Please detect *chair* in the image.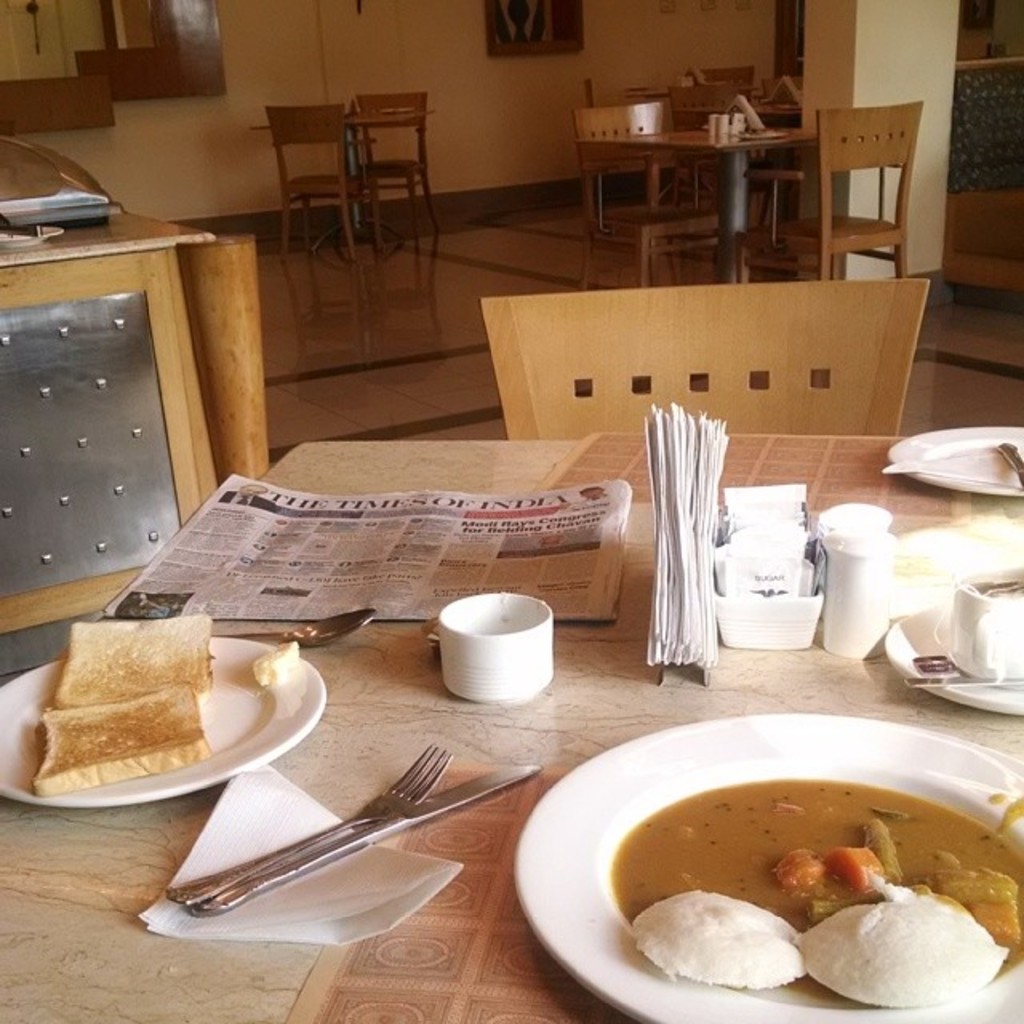
(739,96,922,278).
